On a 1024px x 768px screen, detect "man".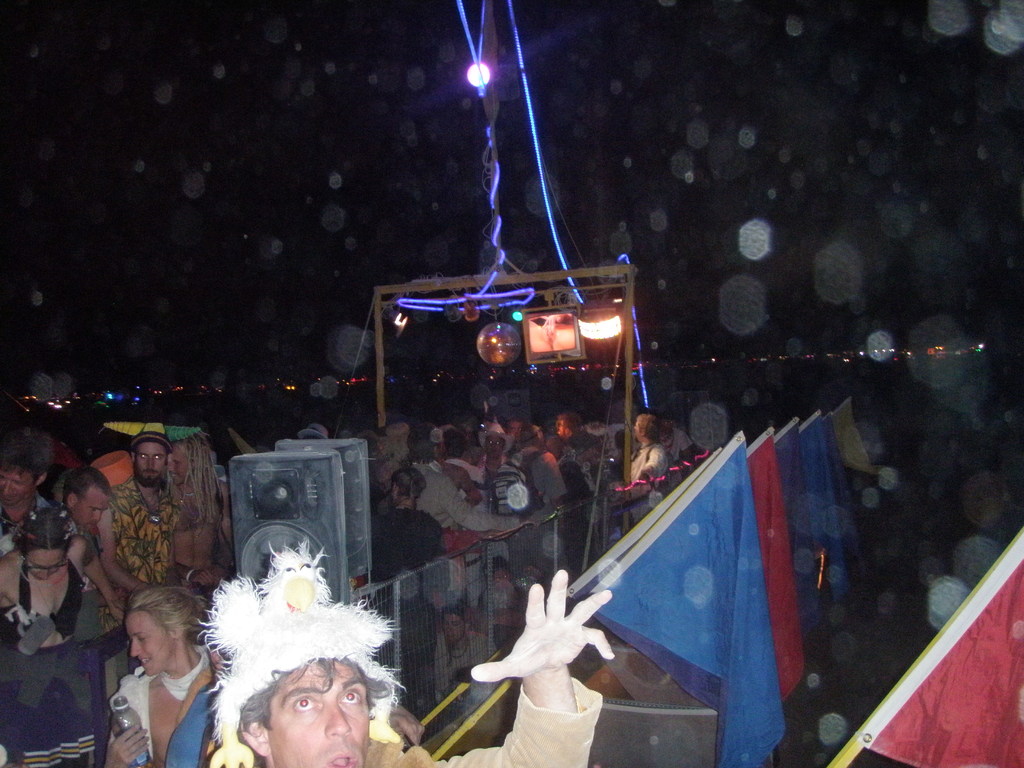
bbox(404, 419, 513, 529).
